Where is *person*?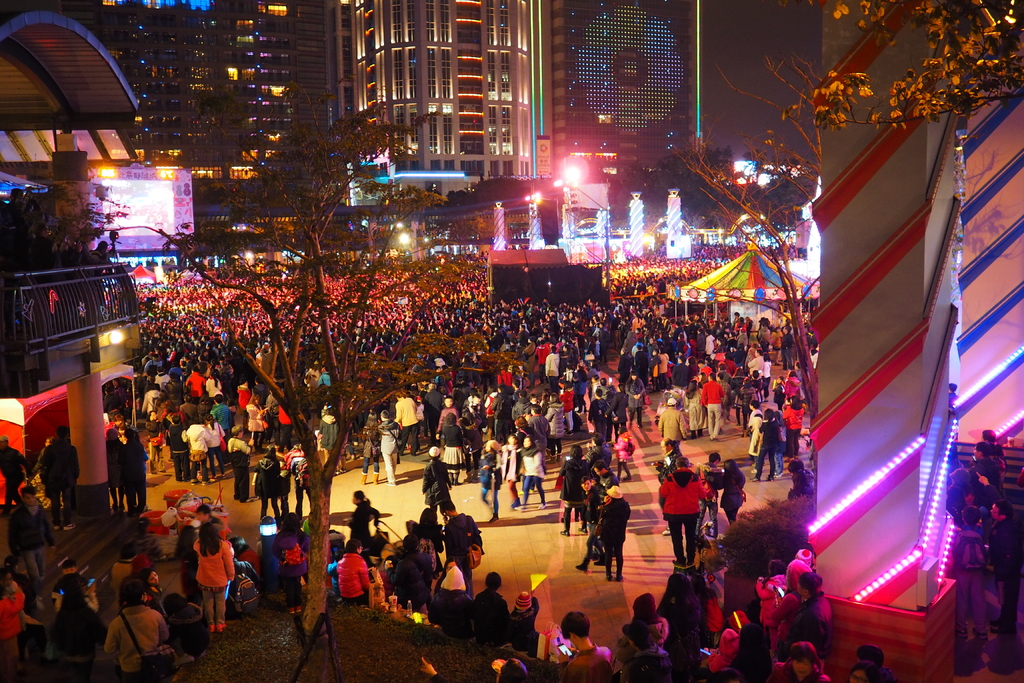
crop(1, 432, 31, 520).
